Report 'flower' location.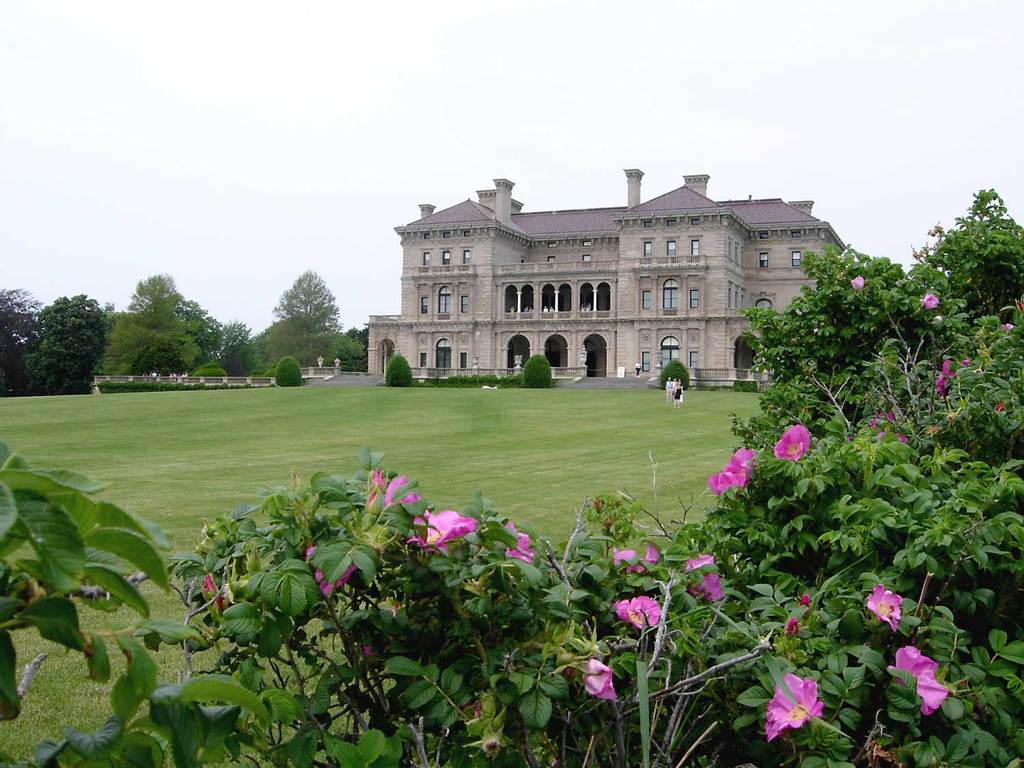
Report: box=[351, 468, 424, 522].
